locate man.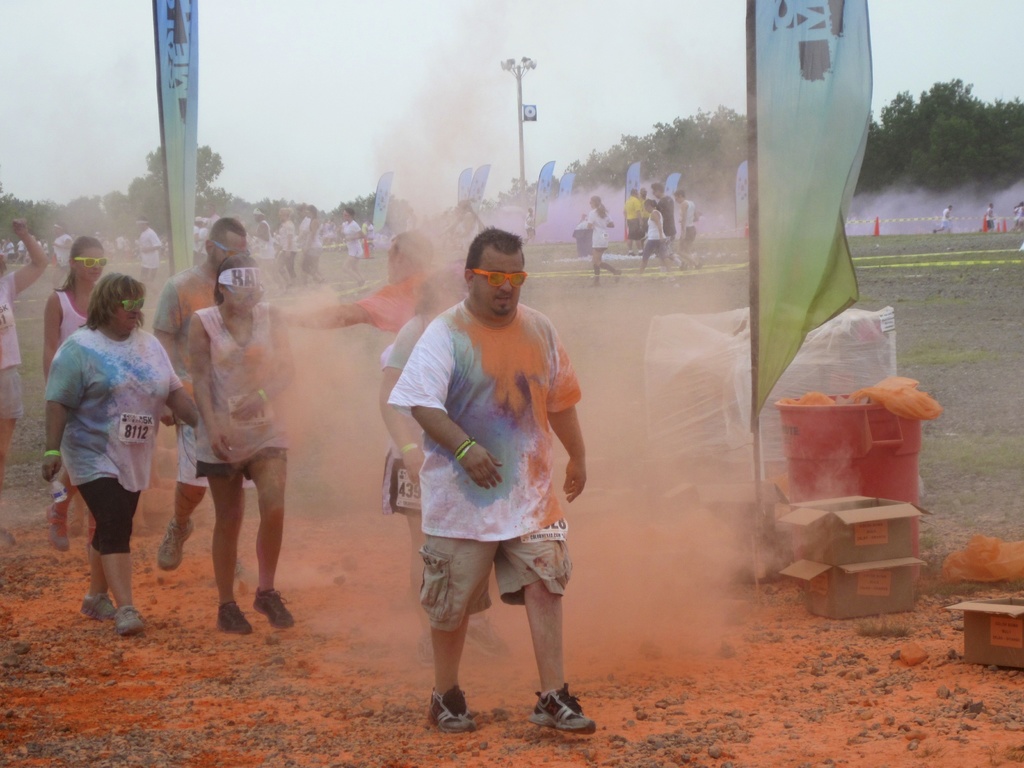
Bounding box: left=251, top=237, right=532, bottom=623.
